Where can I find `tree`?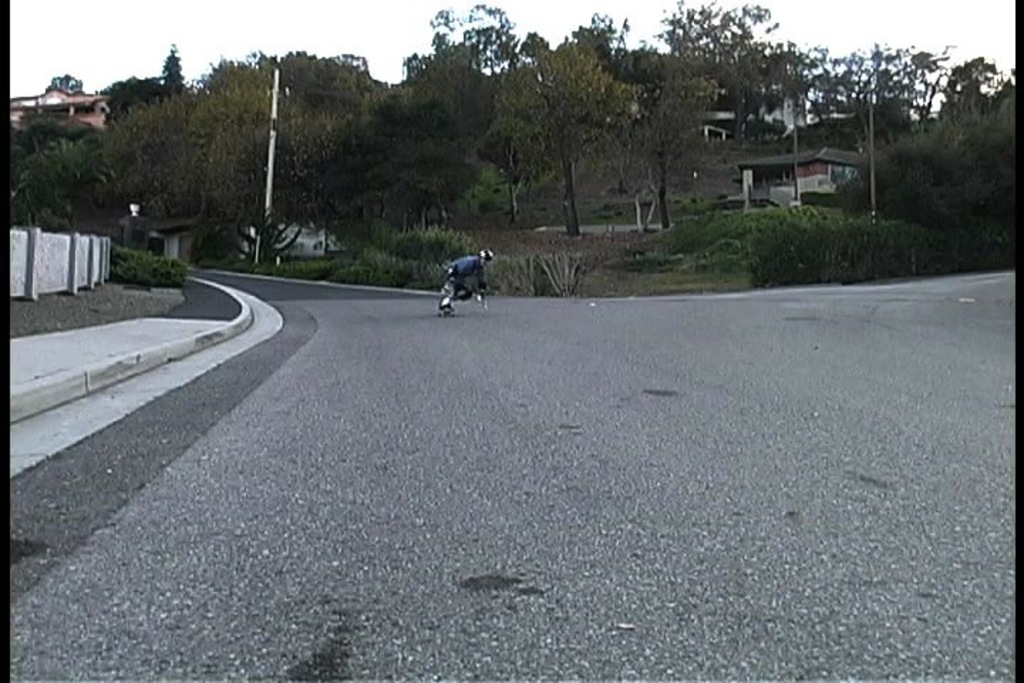
You can find it at 841,38,910,104.
